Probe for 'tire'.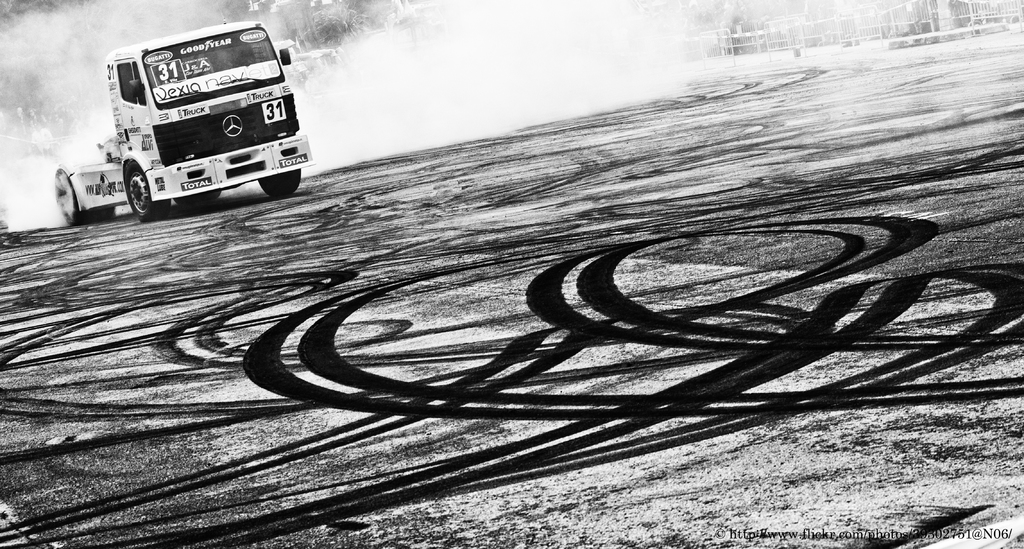
Probe result: pyautogui.locateOnScreen(124, 160, 169, 225).
